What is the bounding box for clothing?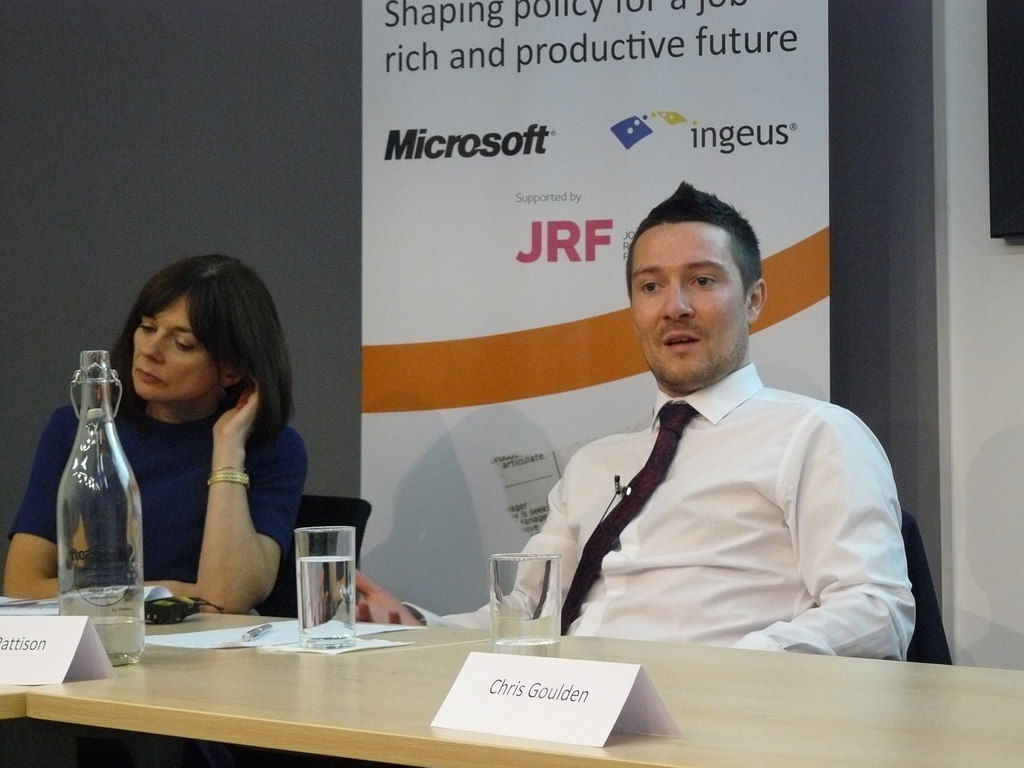
bbox=[14, 395, 312, 616].
